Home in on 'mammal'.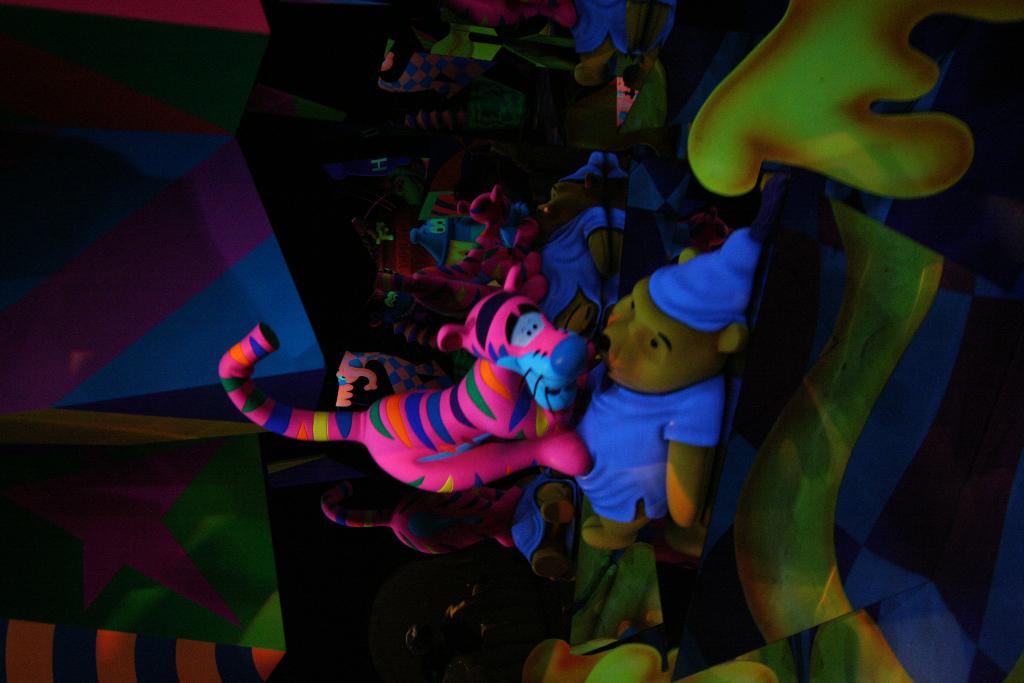
Homed in at 566, 236, 744, 547.
